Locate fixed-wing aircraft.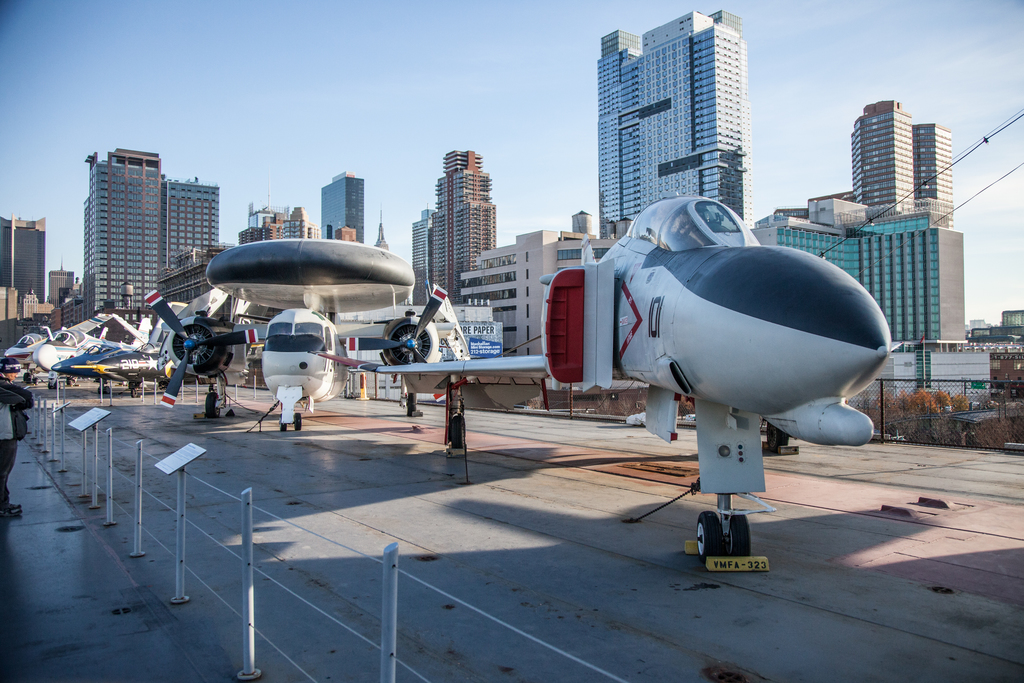
Bounding box: region(312, 194, 874, 554).
